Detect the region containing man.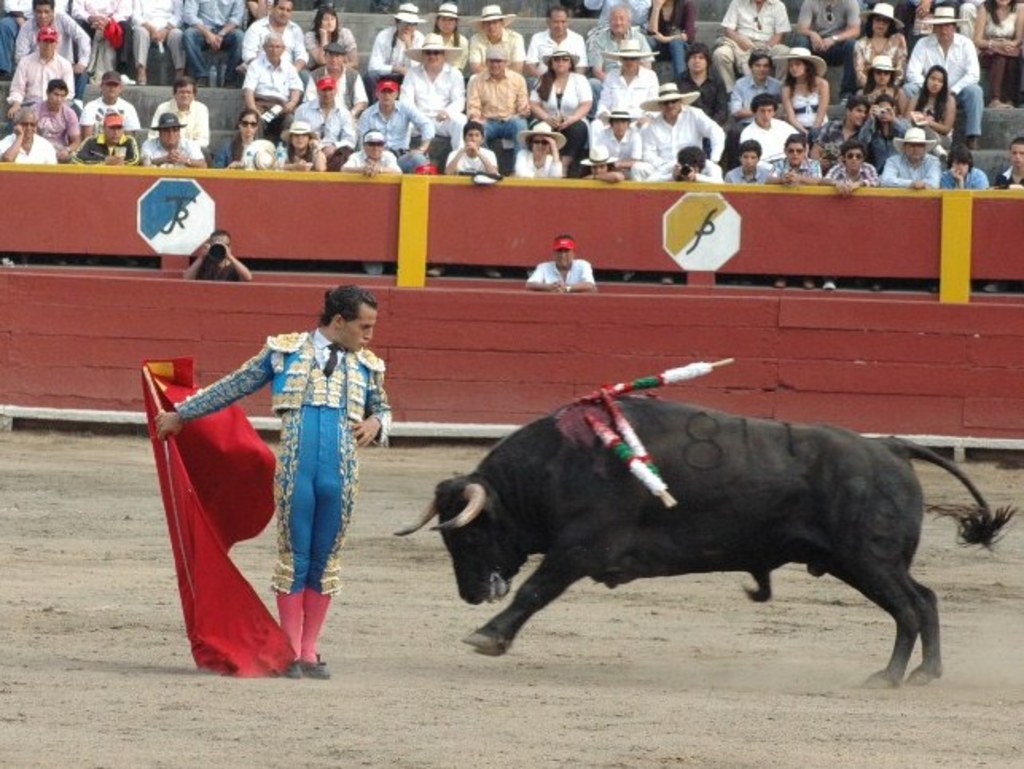
rect(858, 100, 906, 178).
